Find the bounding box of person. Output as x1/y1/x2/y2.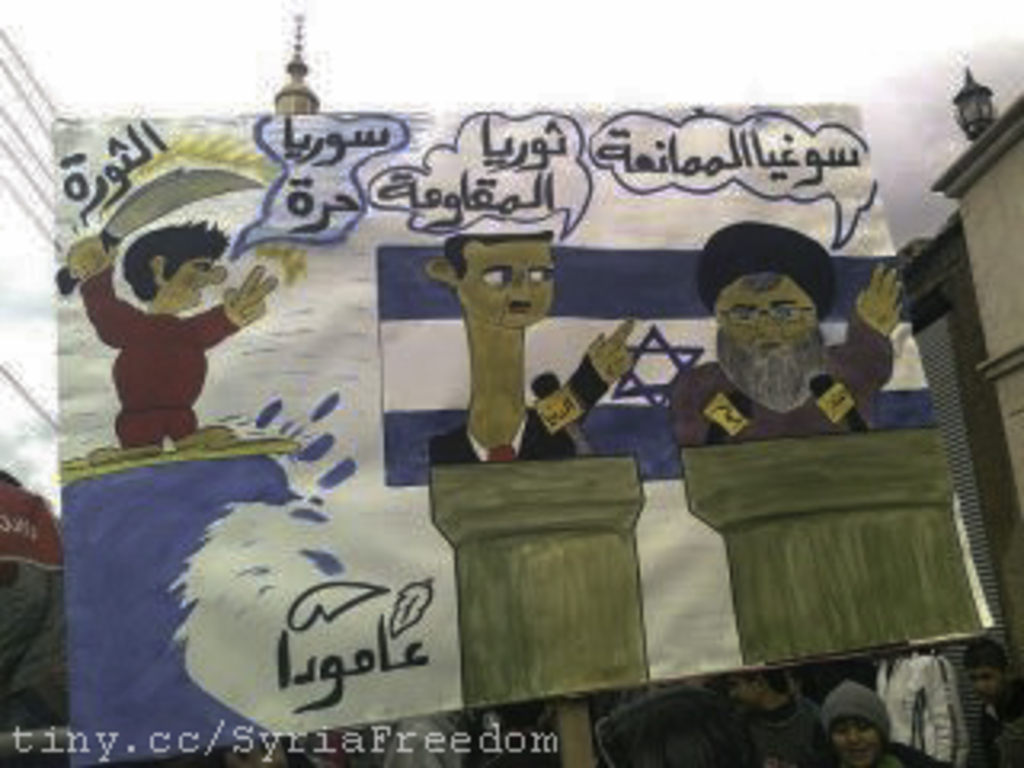
83/195/230/480.
